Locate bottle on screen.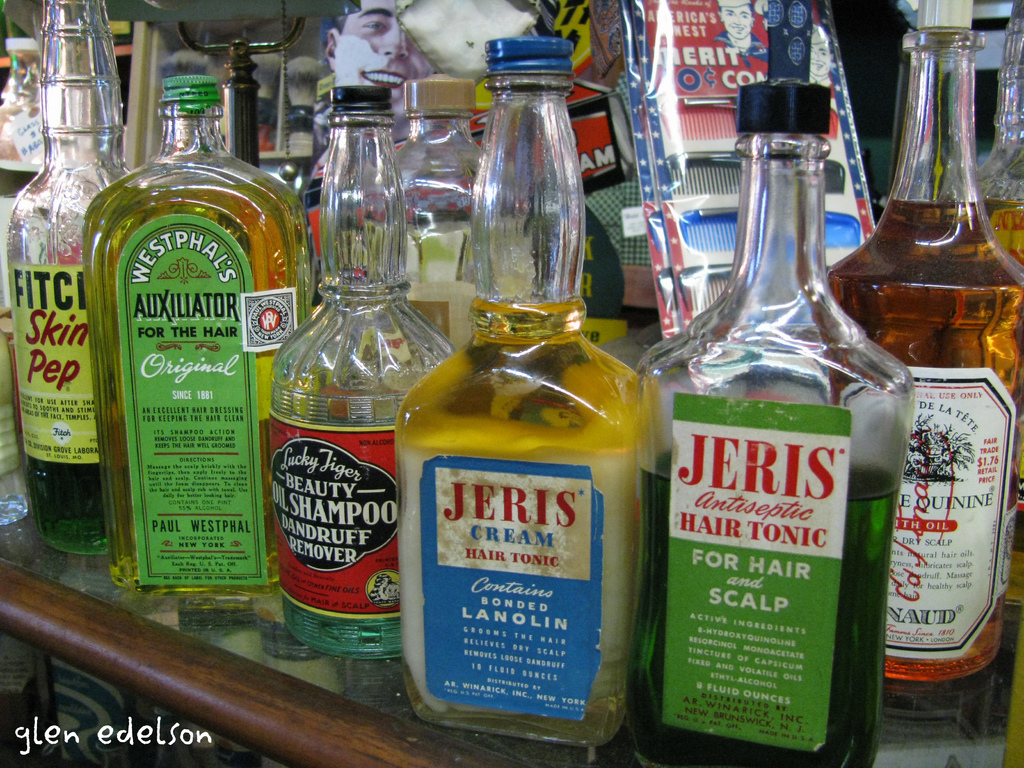
On screen at select_region(270, 81, 450, 662).
